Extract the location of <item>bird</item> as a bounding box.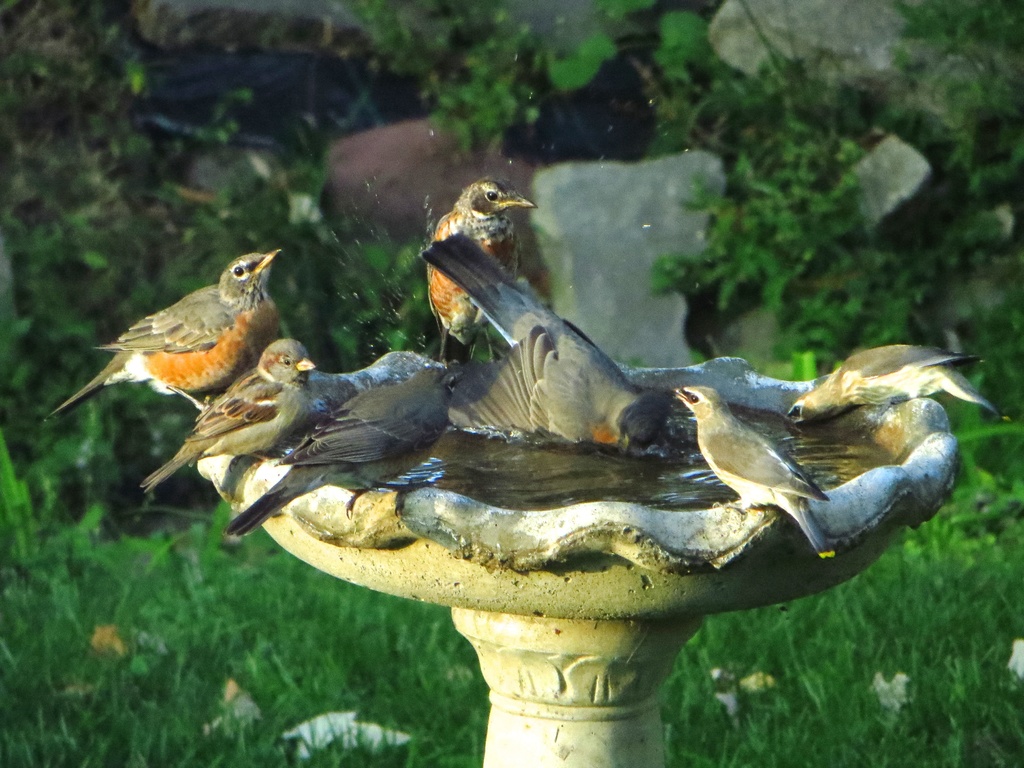
134, 327, 322, 498.
